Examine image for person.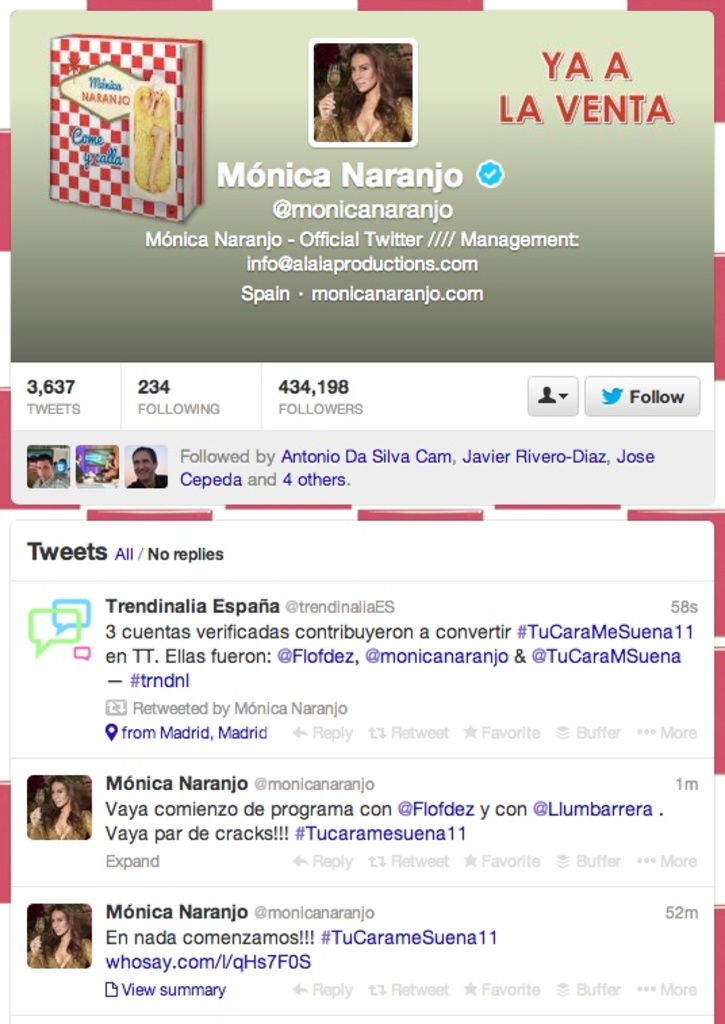
Examination result: [left=28, top=448, right=73, bottom=486].
